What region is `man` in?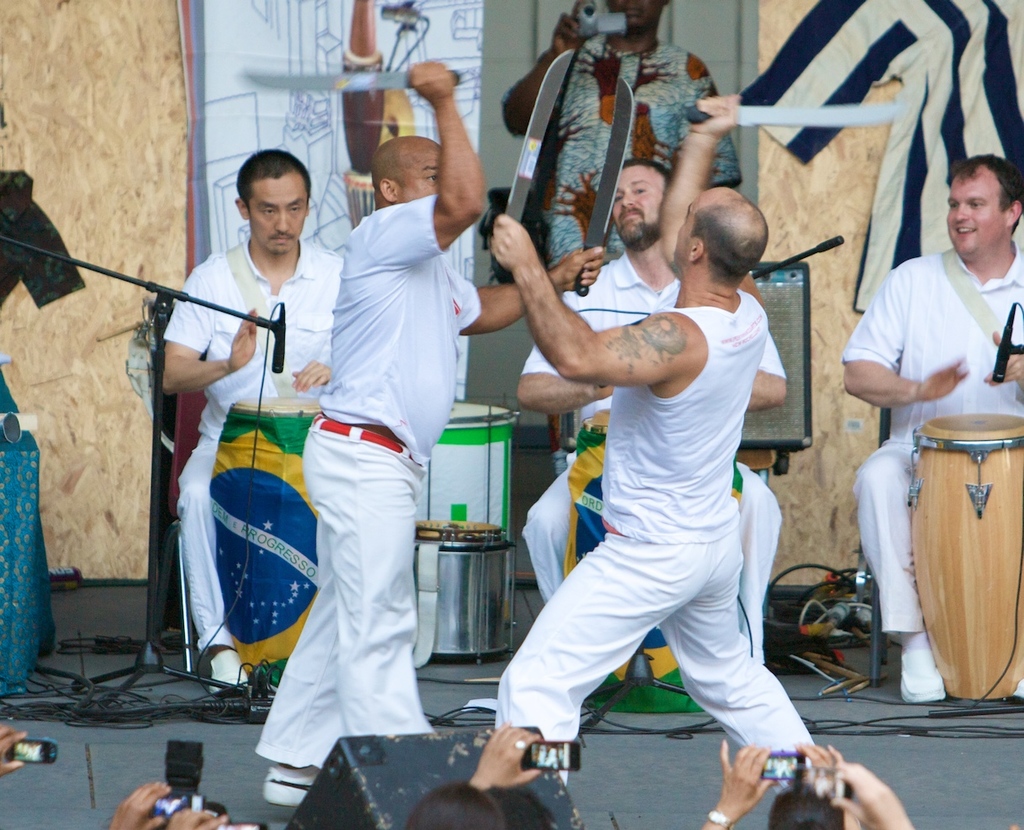
box(251, 58, 607, 809).
